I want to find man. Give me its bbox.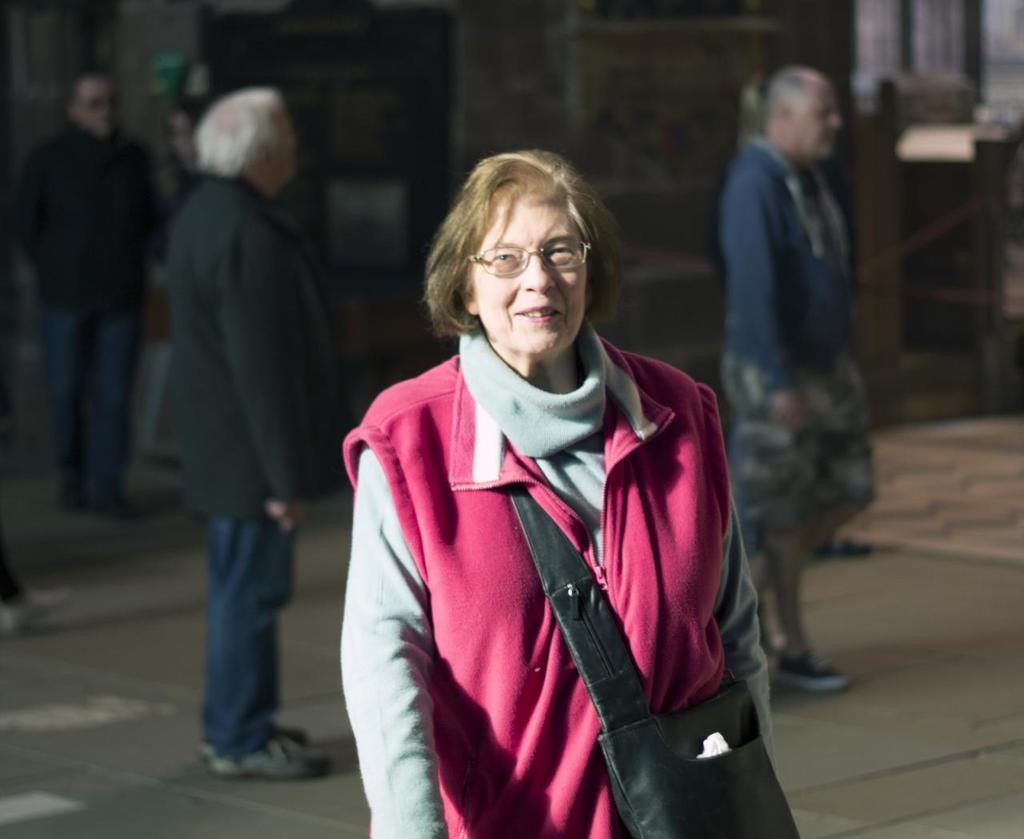
region(724, 63, 886, 694).
